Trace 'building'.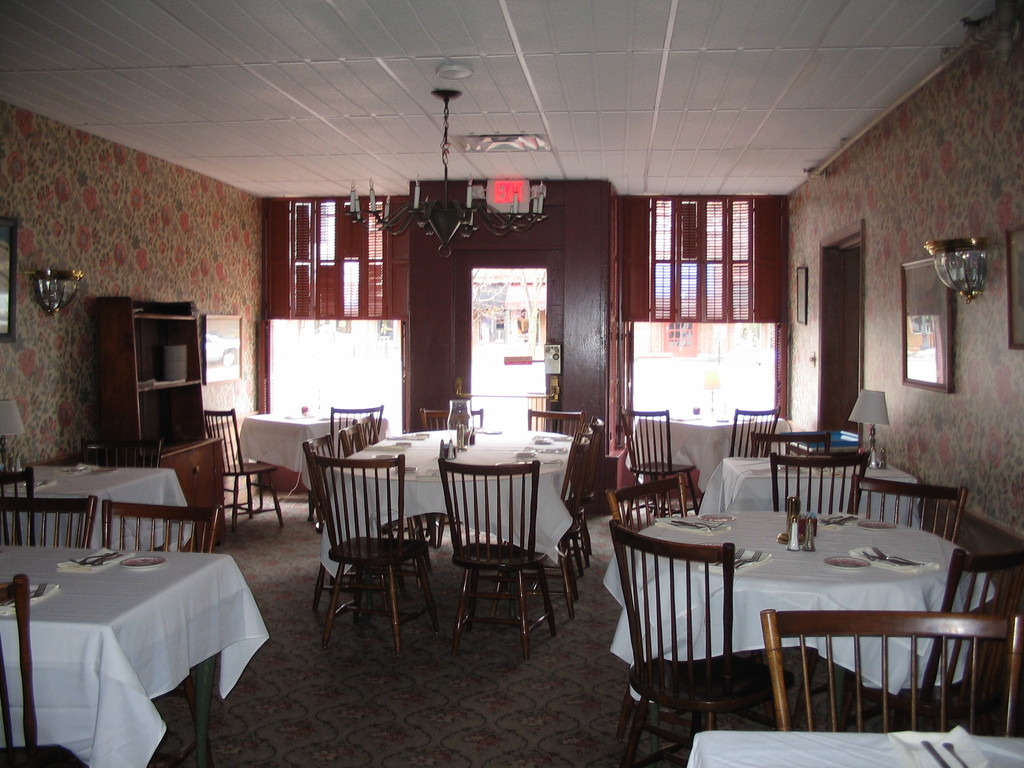
Traced to 0:0:1023:767.
